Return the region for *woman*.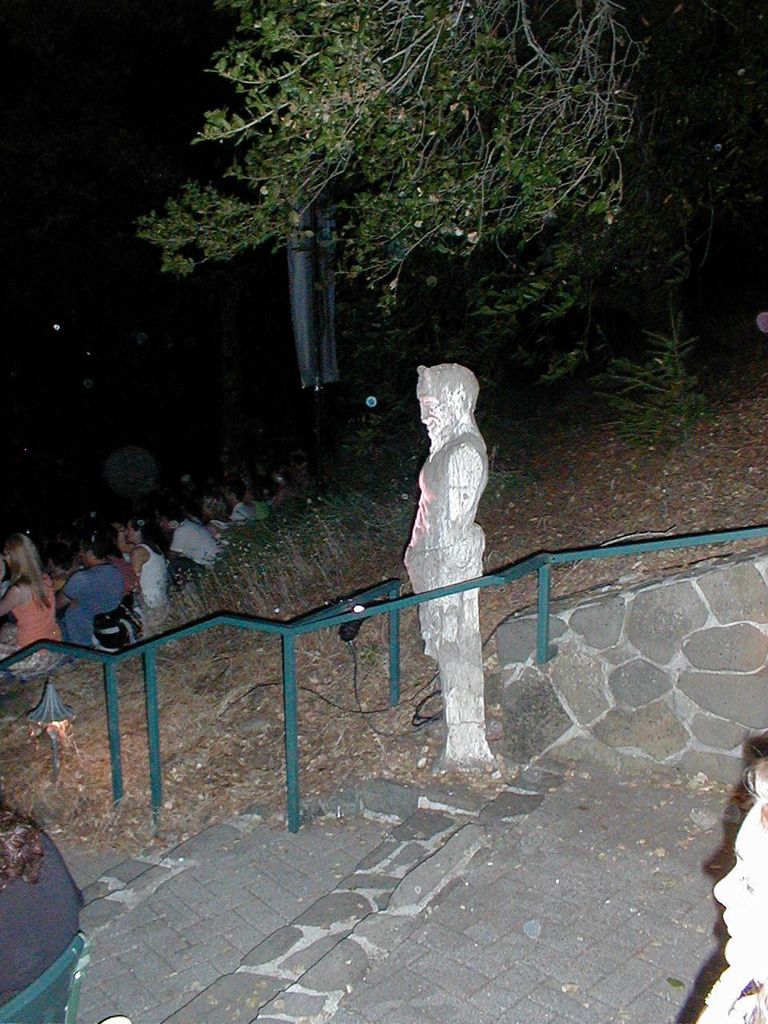
x1=0, y1=529, x2=59, y2=656.
